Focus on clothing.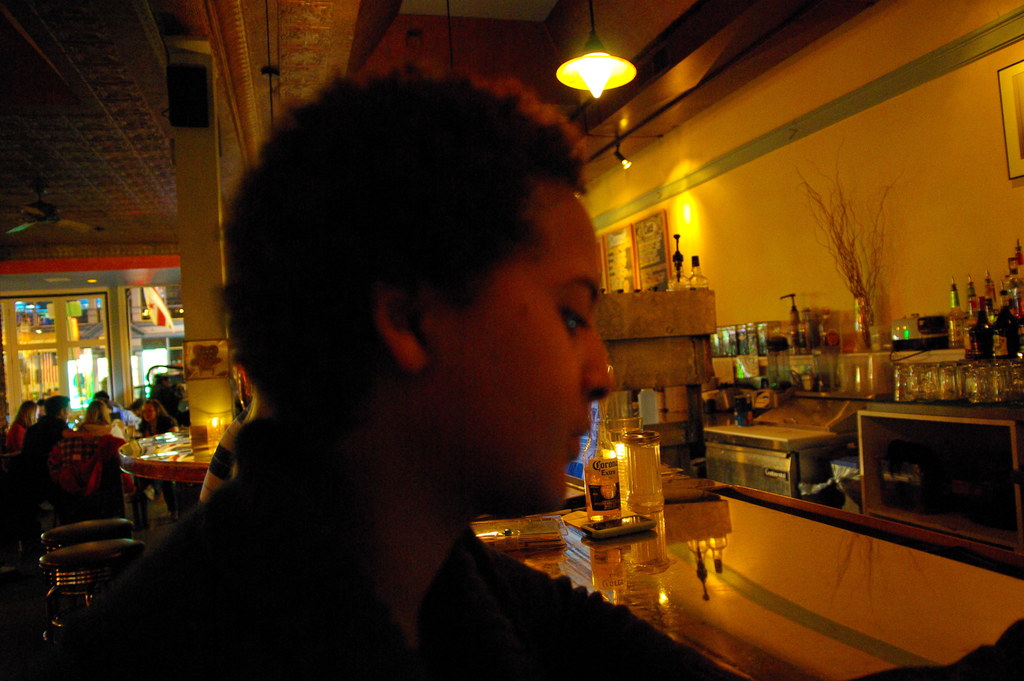
Focused at <box>27,416,67,459</box>.
